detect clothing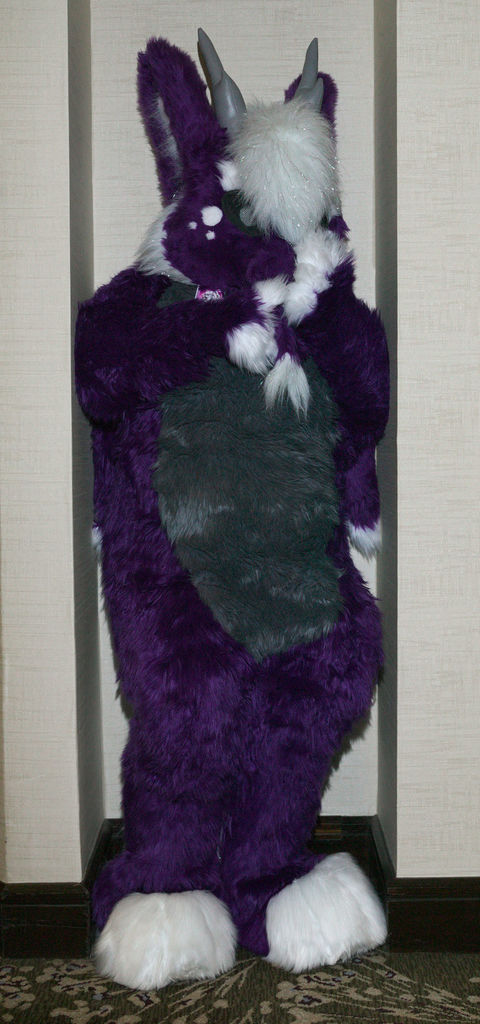
(x1=77, y1=264, x2=388, y2=980)
